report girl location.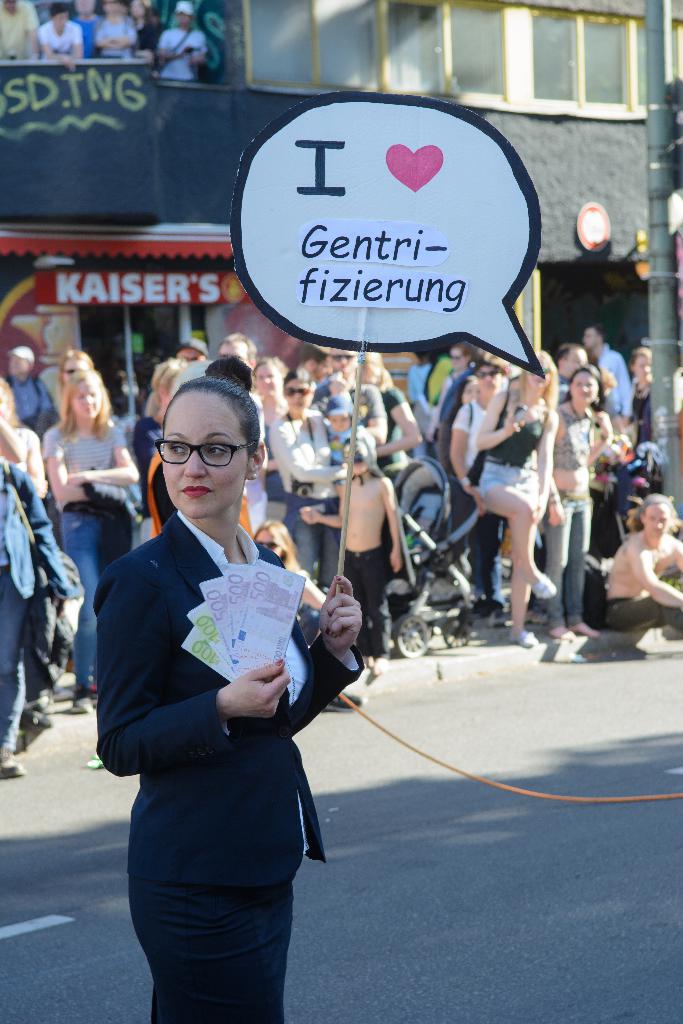
Report: 40:368:140:709.
